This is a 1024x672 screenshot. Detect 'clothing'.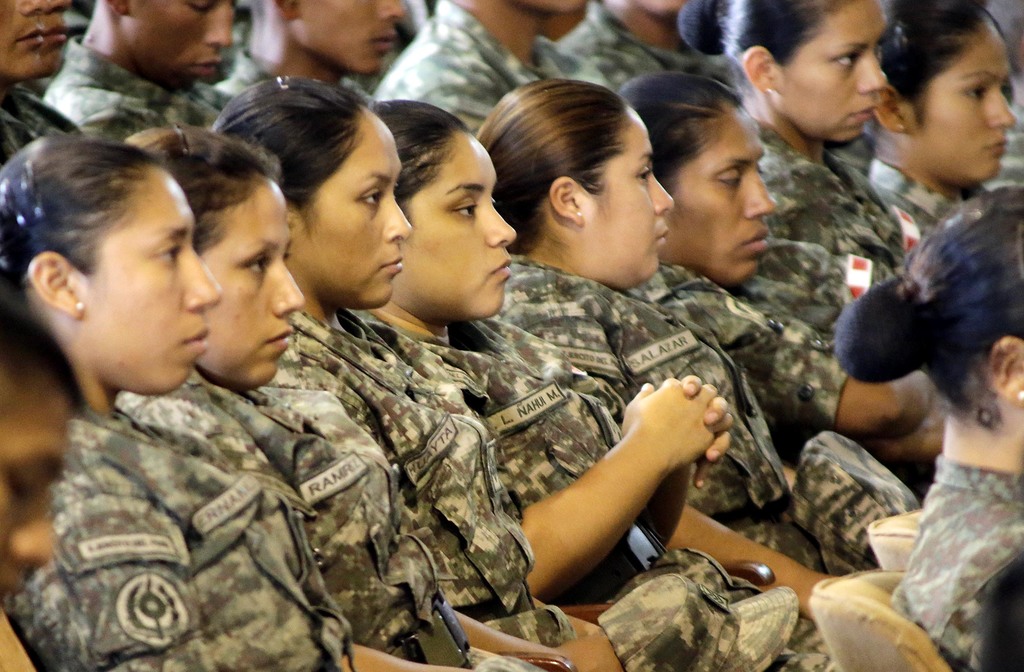
crop(285, 319, 805, 671).
